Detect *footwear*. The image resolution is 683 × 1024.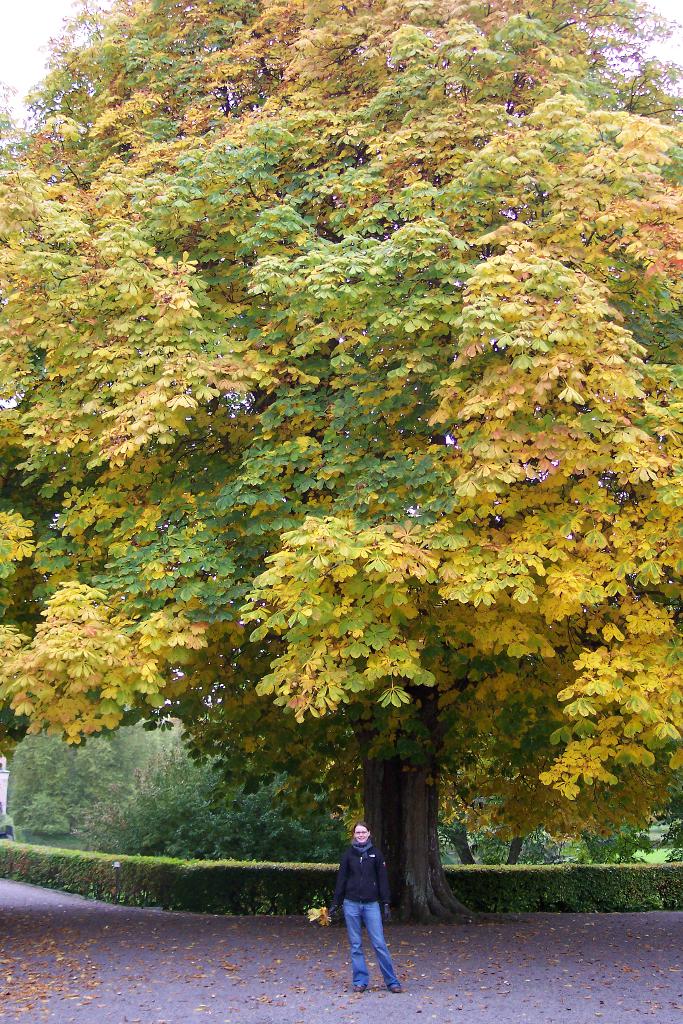
bbox=(388, 989, 402, 996).
